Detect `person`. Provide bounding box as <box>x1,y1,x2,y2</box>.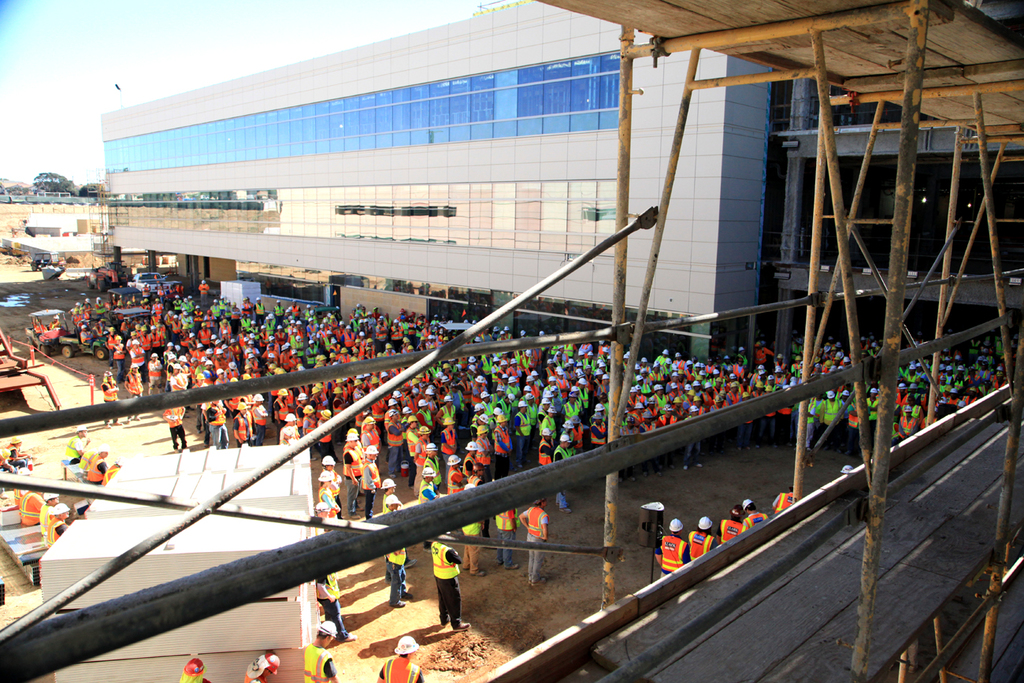
<box>303,405,319,435</box>.
